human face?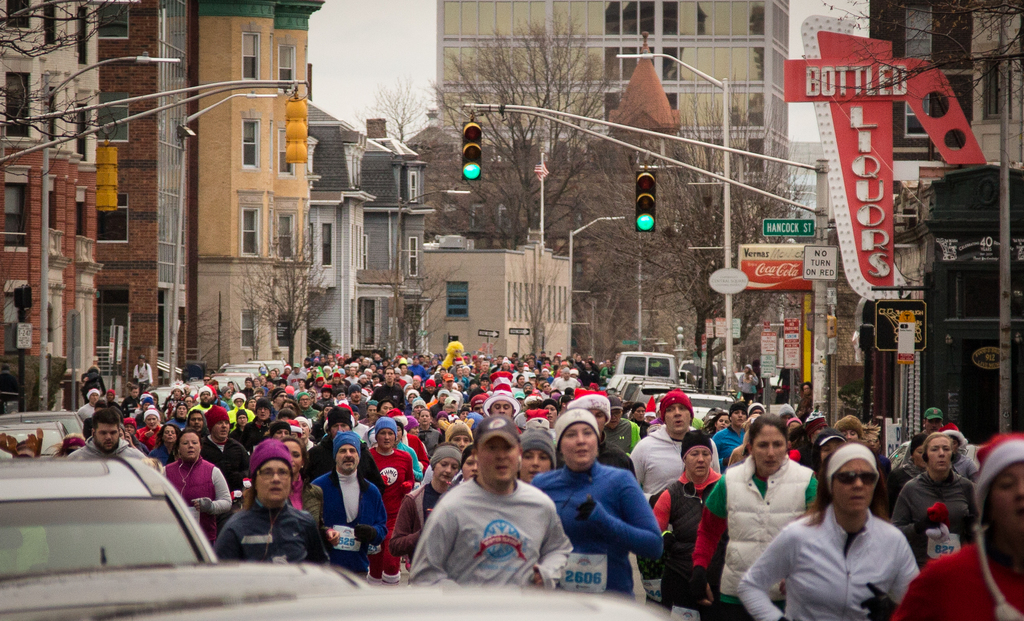
x1=753 y1=425 x2=785 y2=471
